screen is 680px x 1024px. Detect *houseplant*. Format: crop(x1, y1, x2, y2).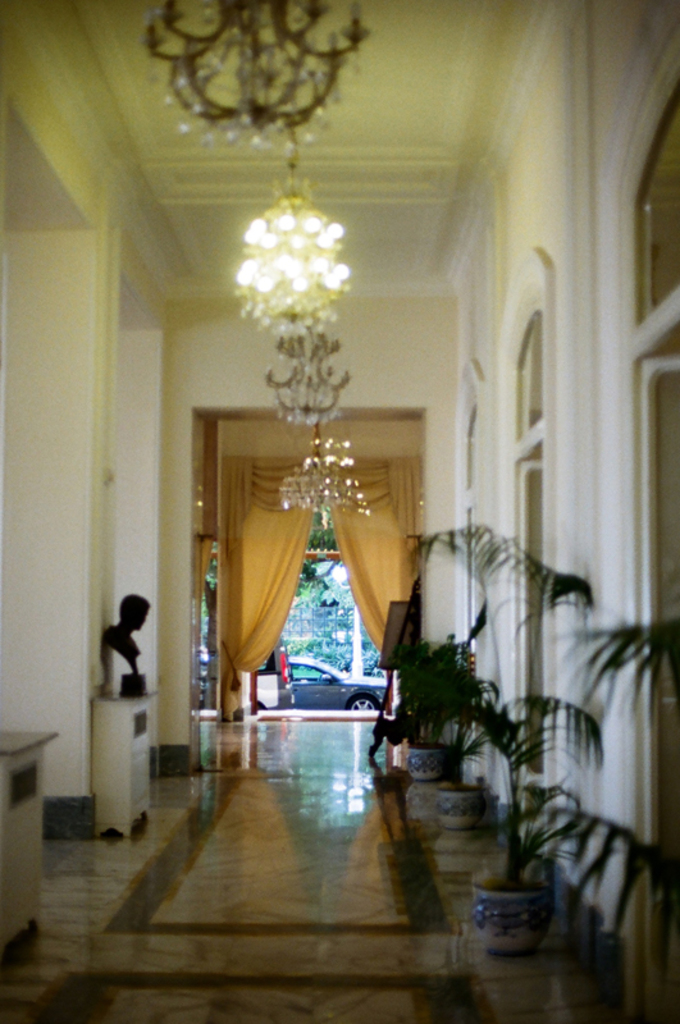
crop(461, 532, 679, 947).
